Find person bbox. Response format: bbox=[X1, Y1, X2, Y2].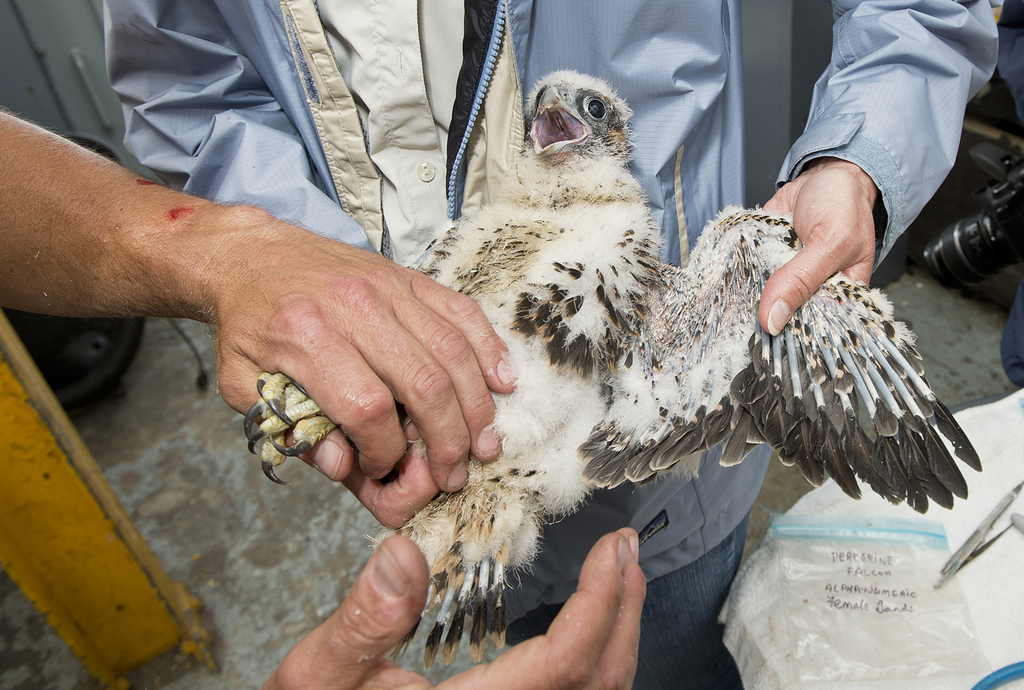
bbox=[94, 0, 1001, 689].
